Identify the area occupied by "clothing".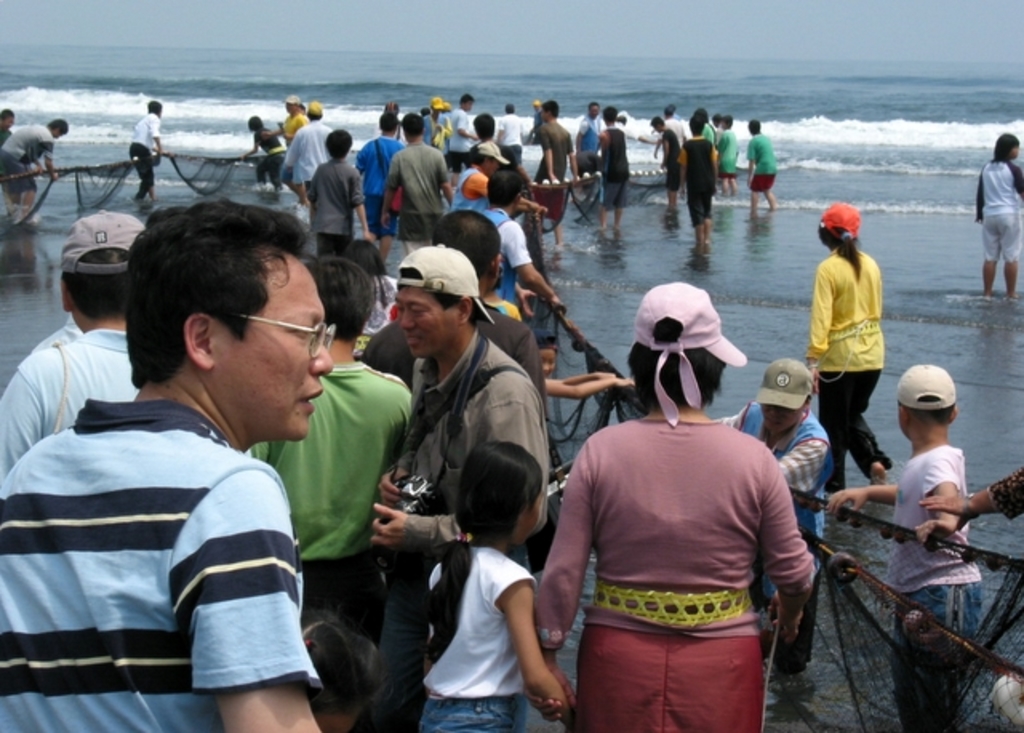
Area: BBox(536, 118, 566, 187).
